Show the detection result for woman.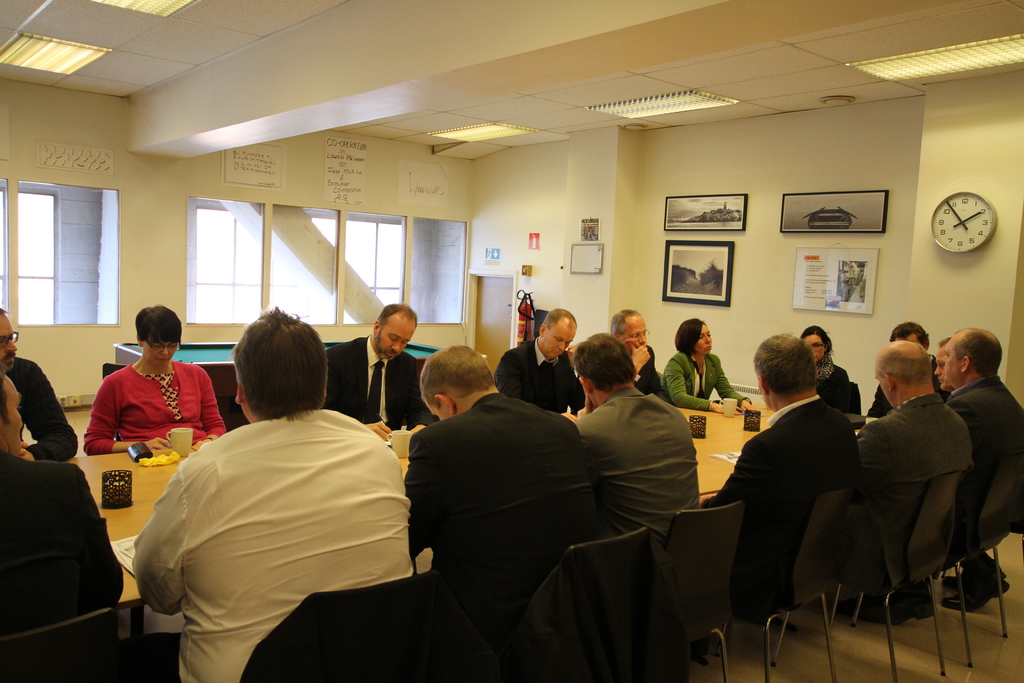
region(69, 307, 219, 482).
